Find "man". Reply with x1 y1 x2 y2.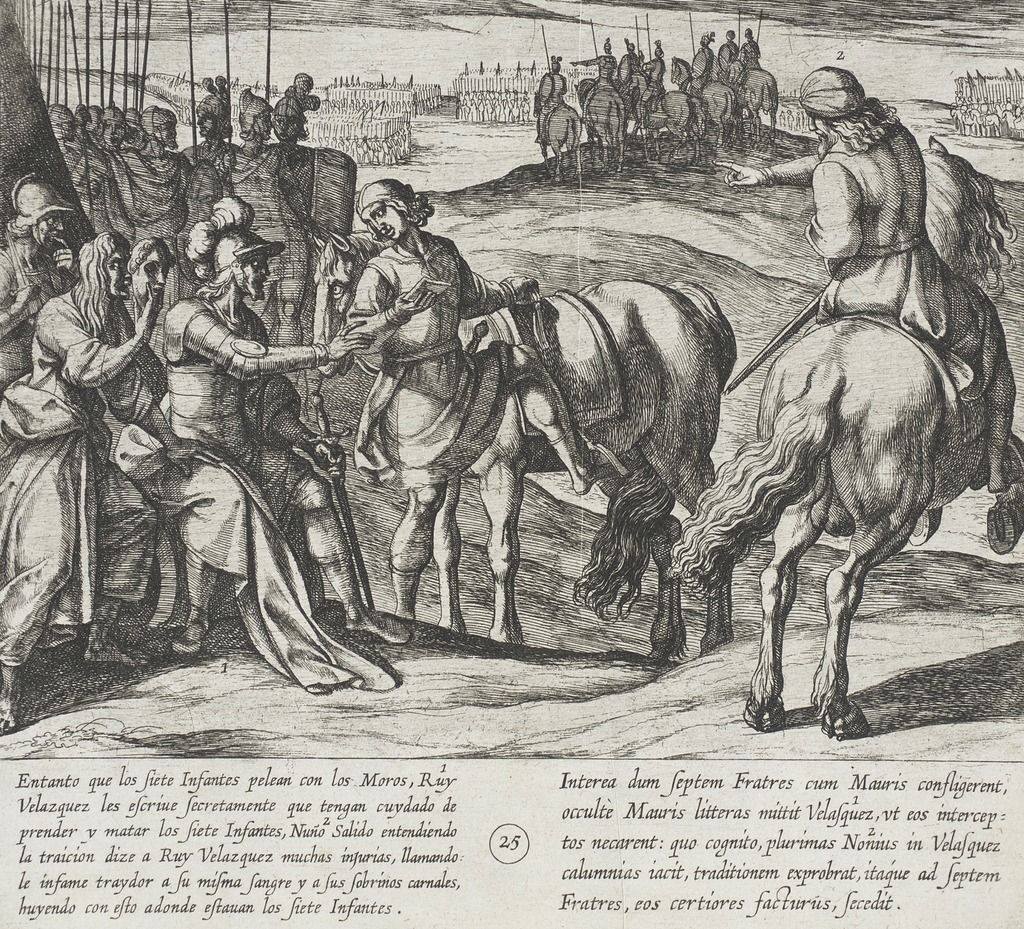
163 200 413 655.
